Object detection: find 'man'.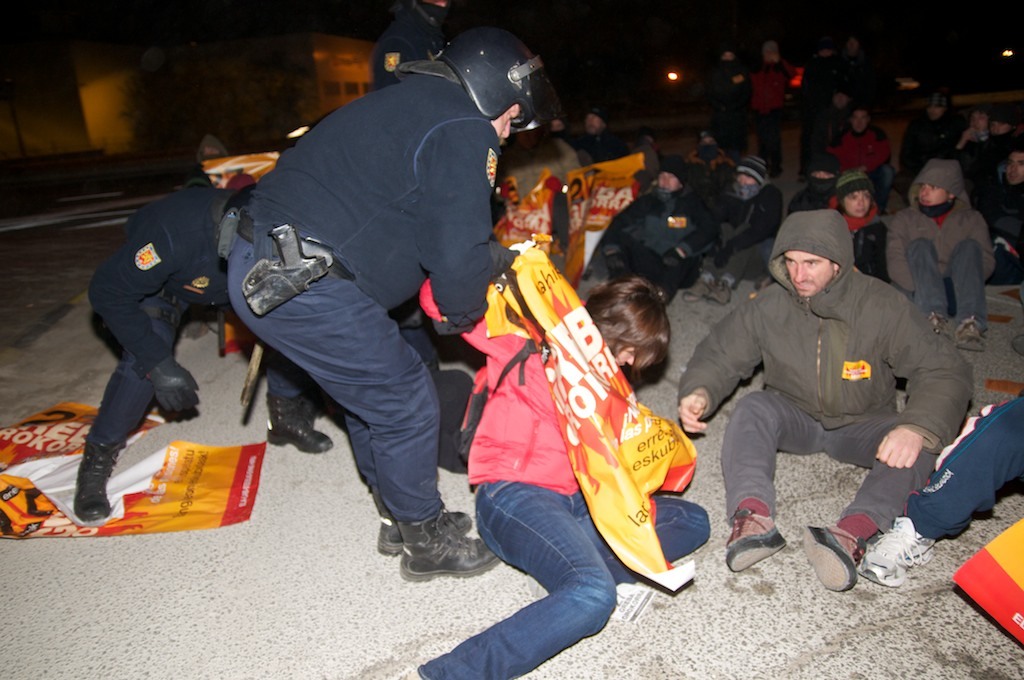
[72, 177, 332, 524].
